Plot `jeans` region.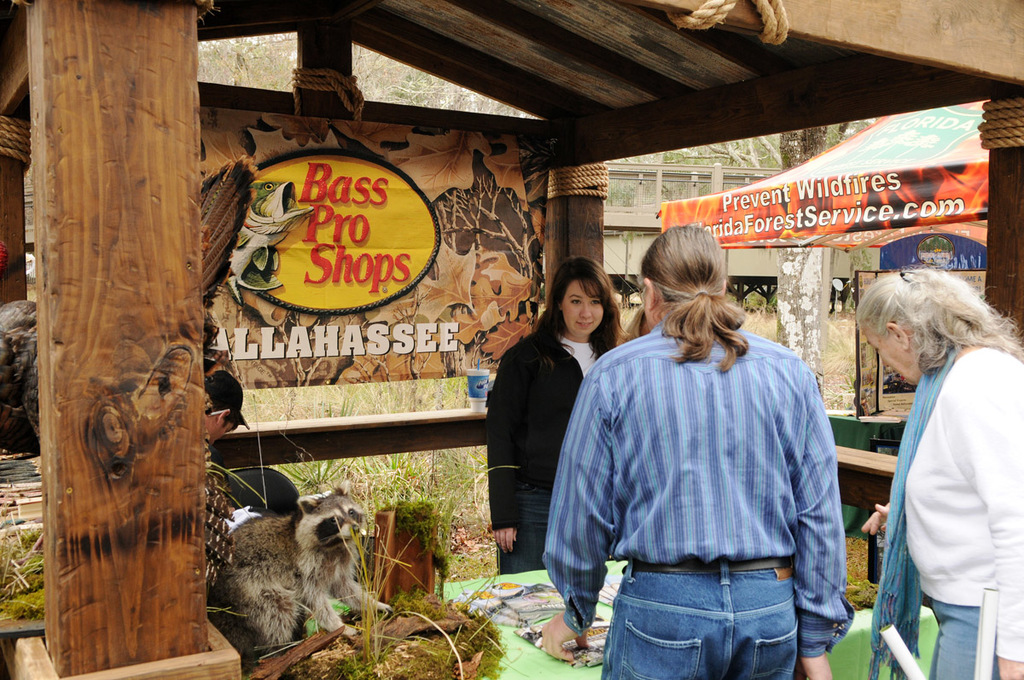
Plotted at l=597, t=557, r=802, b=679.
